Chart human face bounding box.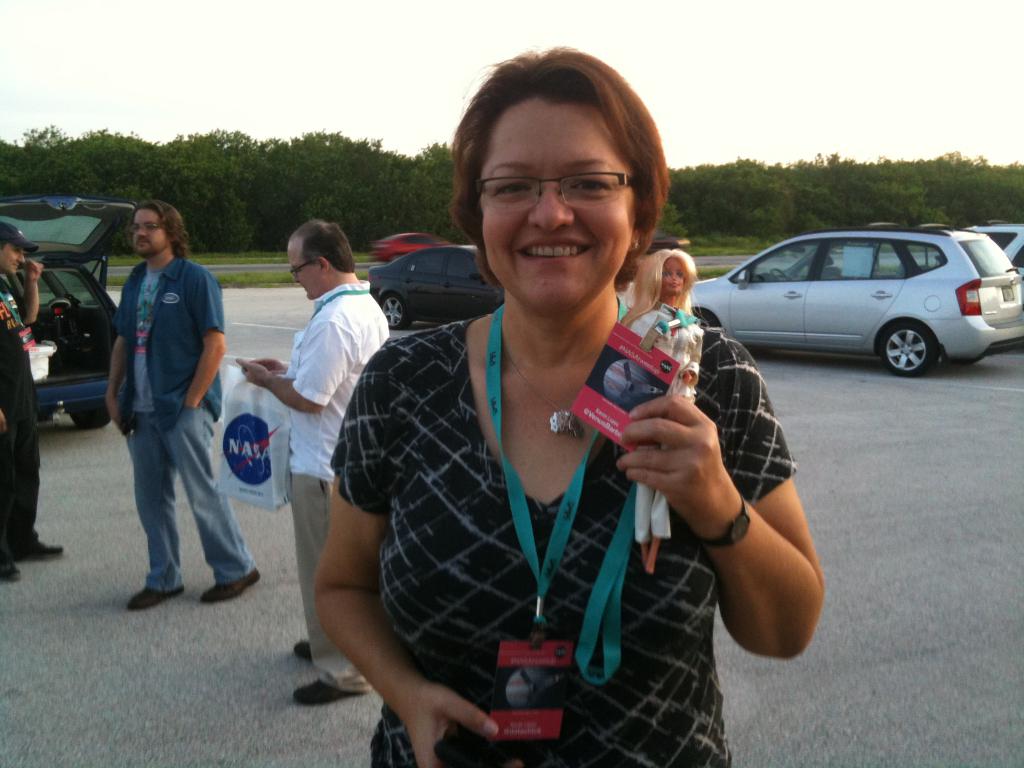
Charted: [483, 104, 634, 316].
